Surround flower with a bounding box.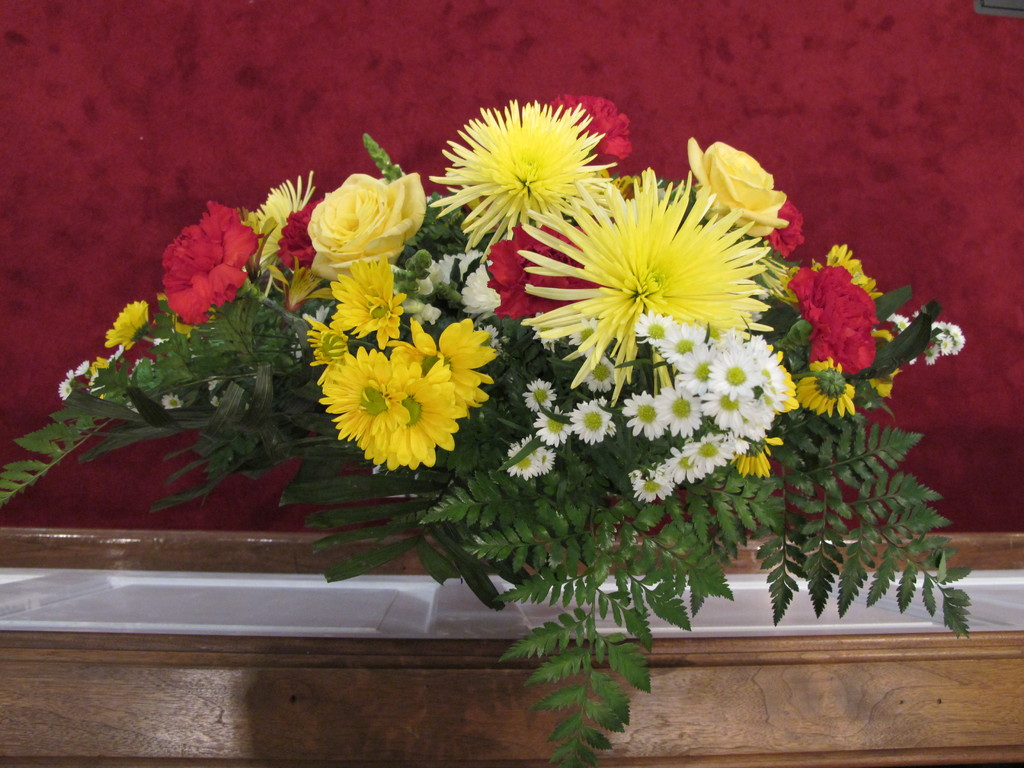
(left=515, top=161, right=773, bottom=415).
